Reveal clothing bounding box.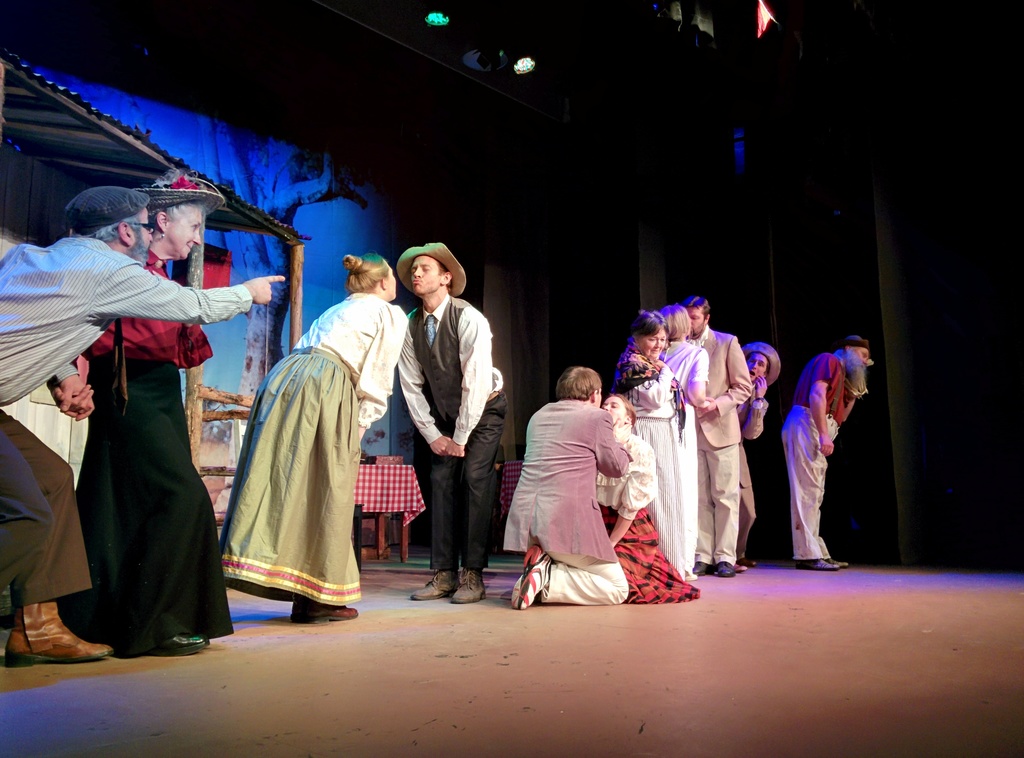
Revealed: {"x1": 399, "y1": 294, "x2": 511, "y2": 565}.
